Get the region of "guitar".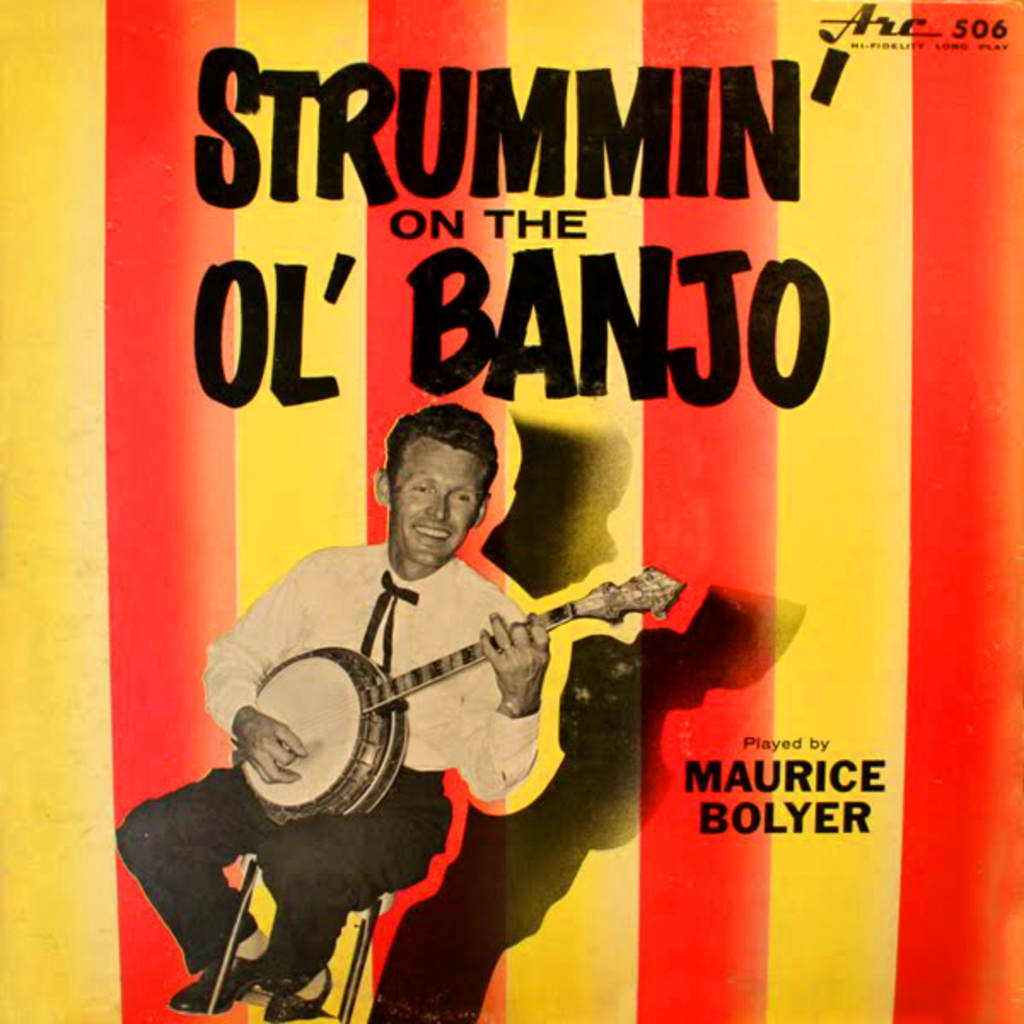
<region>215, 573, 679, 826</region>.
